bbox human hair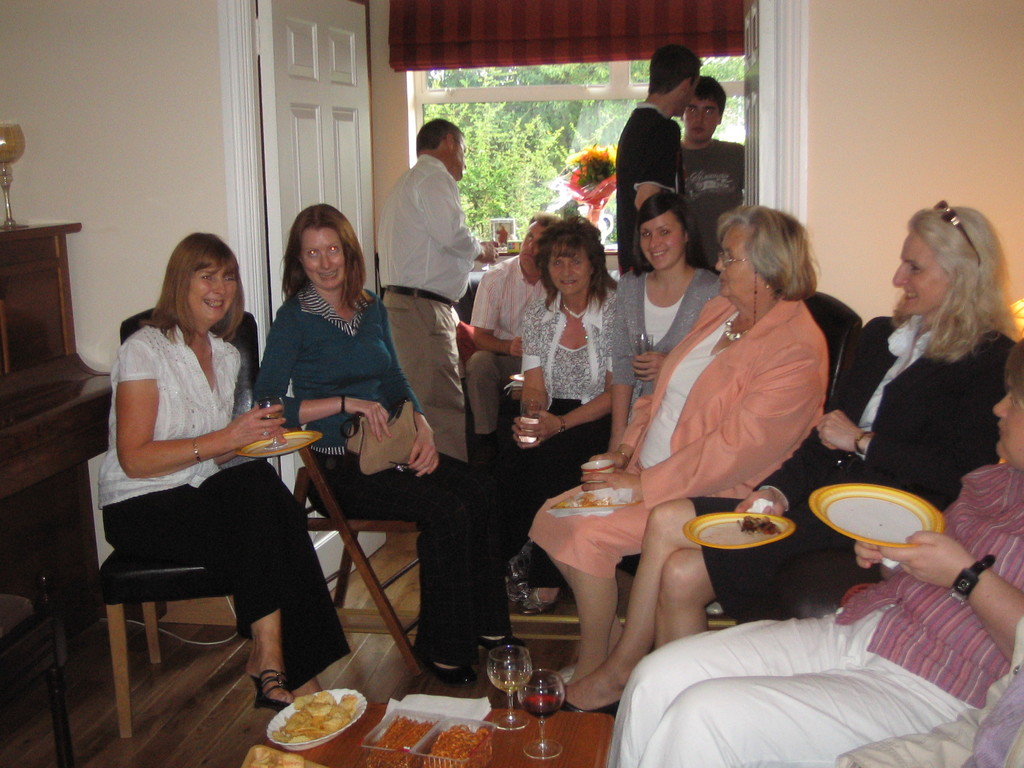
646/41/703/93
